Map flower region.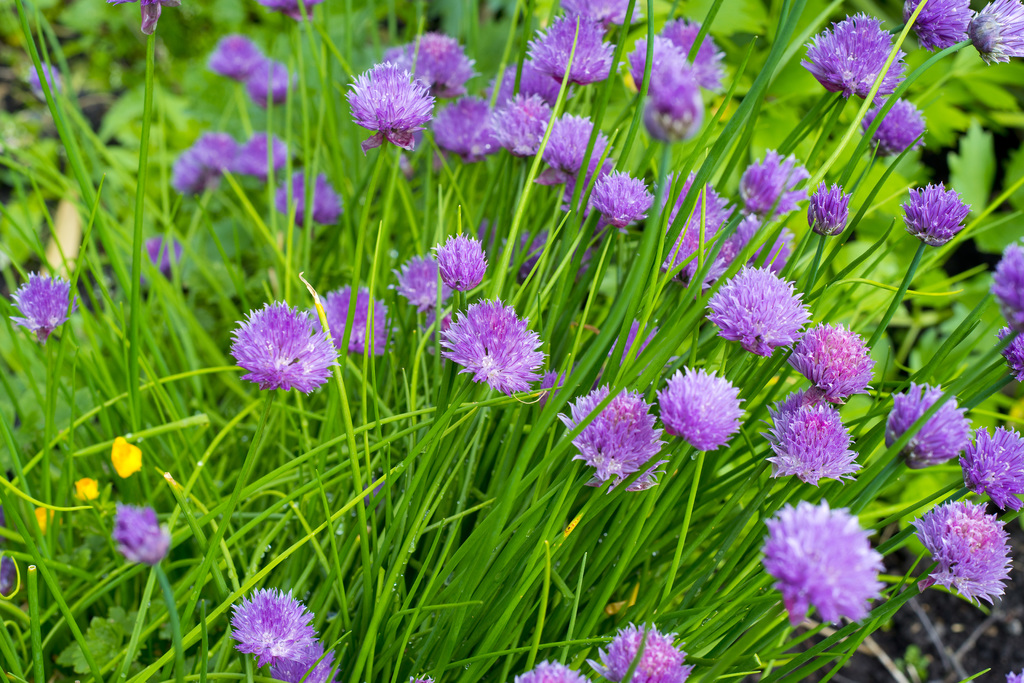
Mapped to select_region(529, 13, 611, 80).
